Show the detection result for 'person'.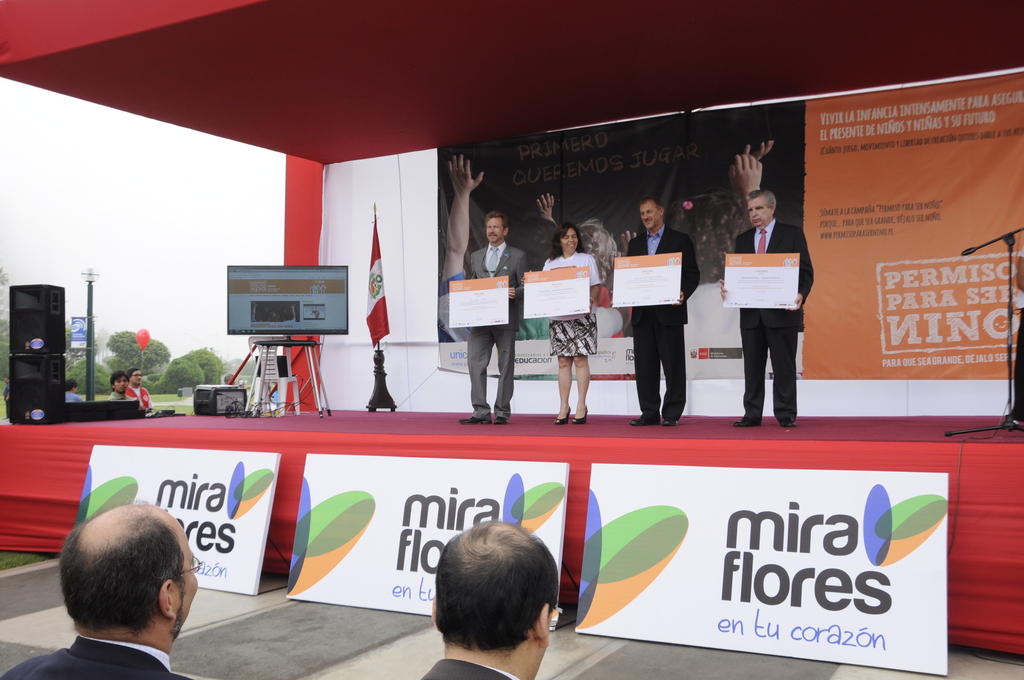
Rect(455, 210, 530, 428).
